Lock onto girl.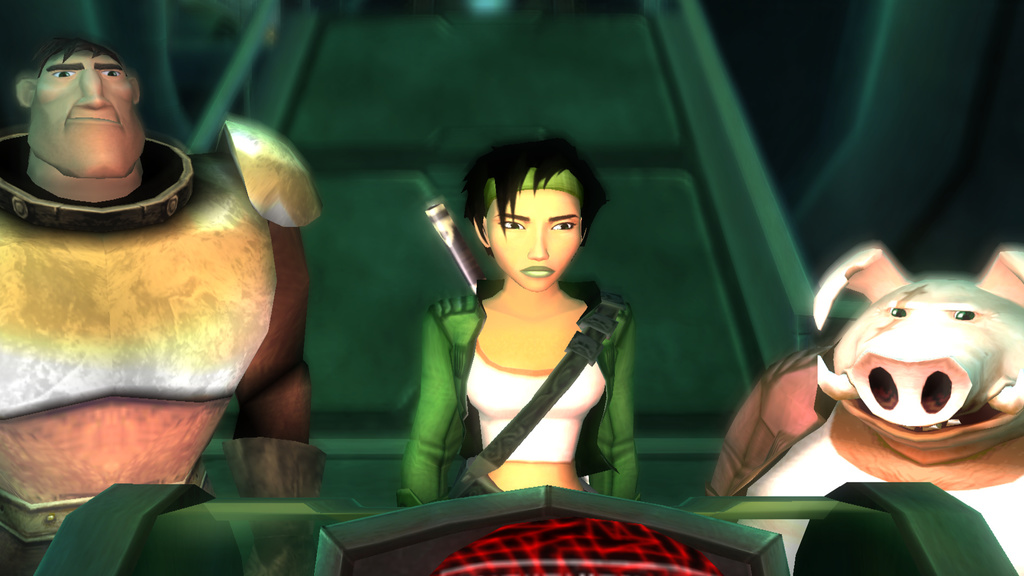
Locked: (397,134,640,508).
